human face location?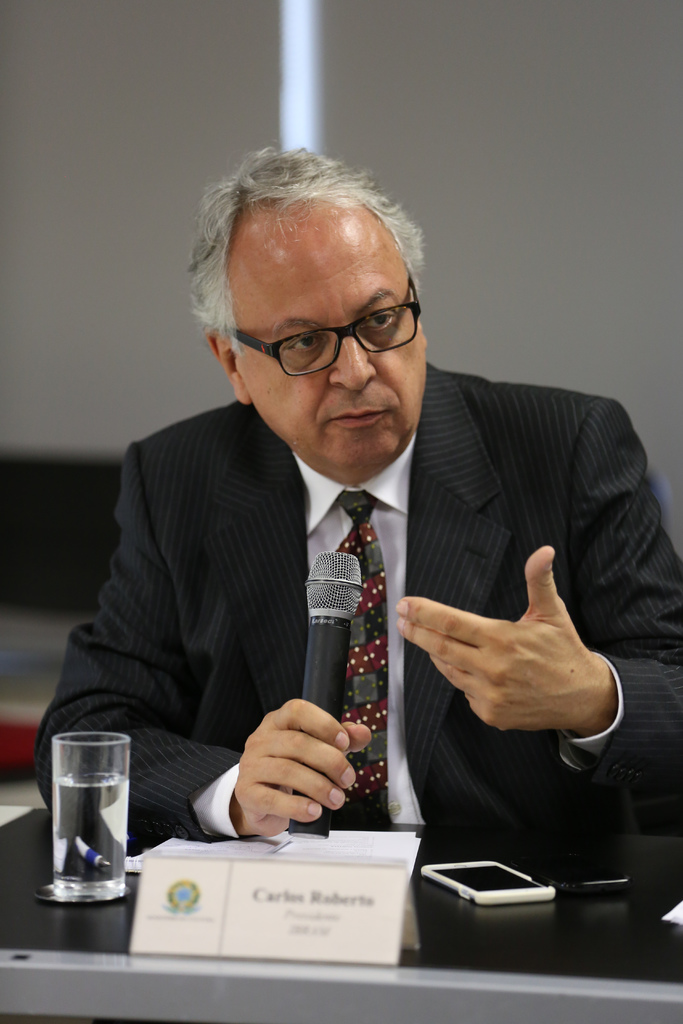
(x1=238, y1=205, x2=422, y2=469)
